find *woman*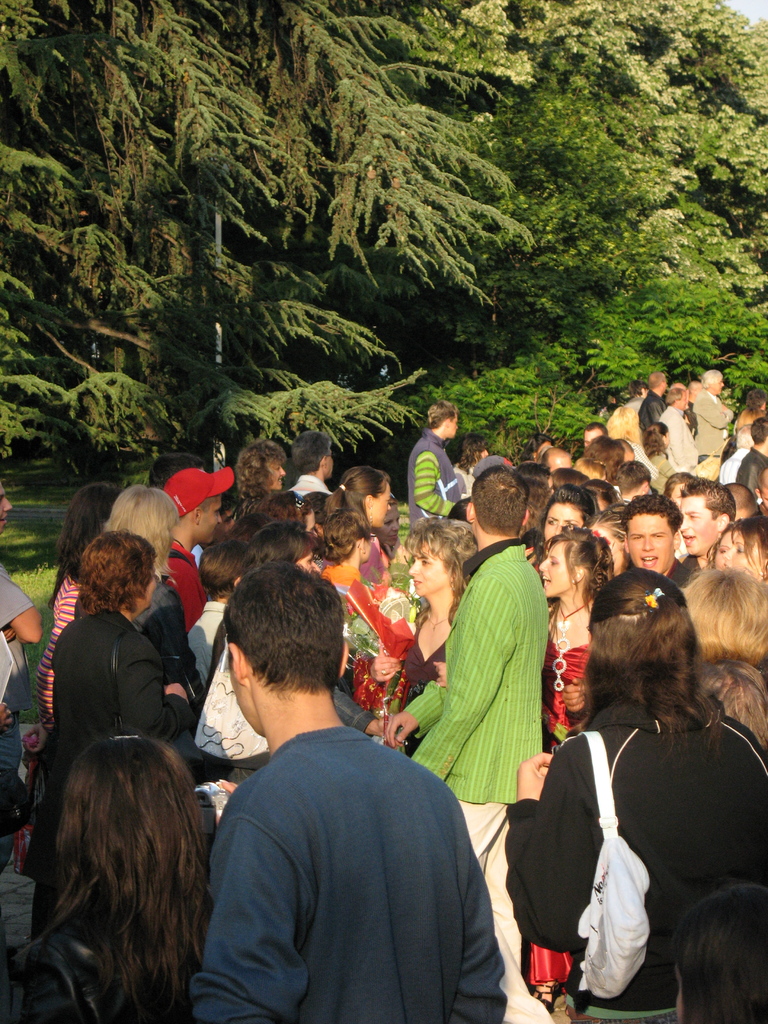
(368,516,487,760)
